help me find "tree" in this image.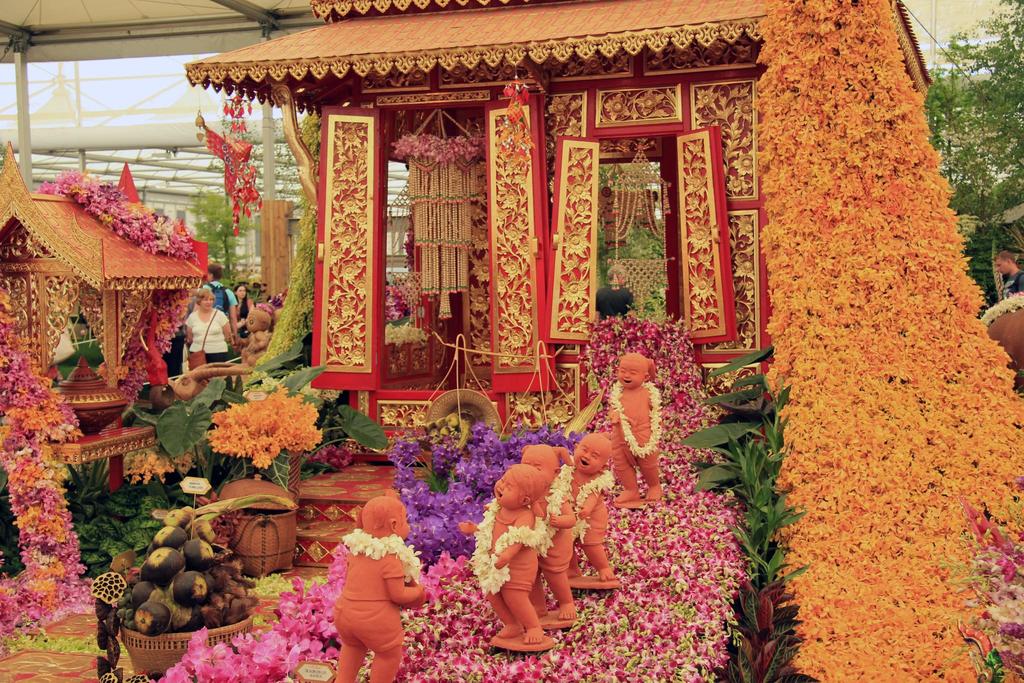
Found it: l=721, t=13, r=991, b=600.
